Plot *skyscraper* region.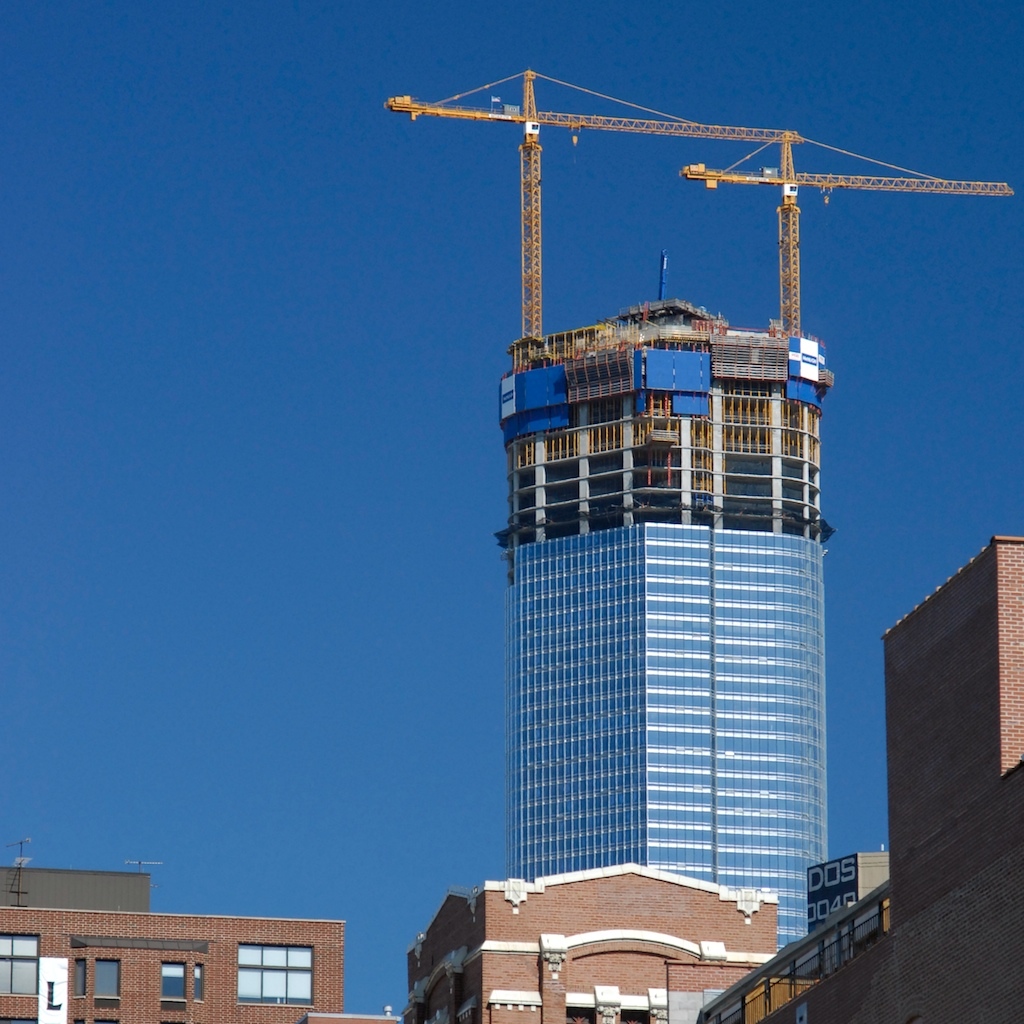
Plotted at rect(491, 283, 835, 963).
